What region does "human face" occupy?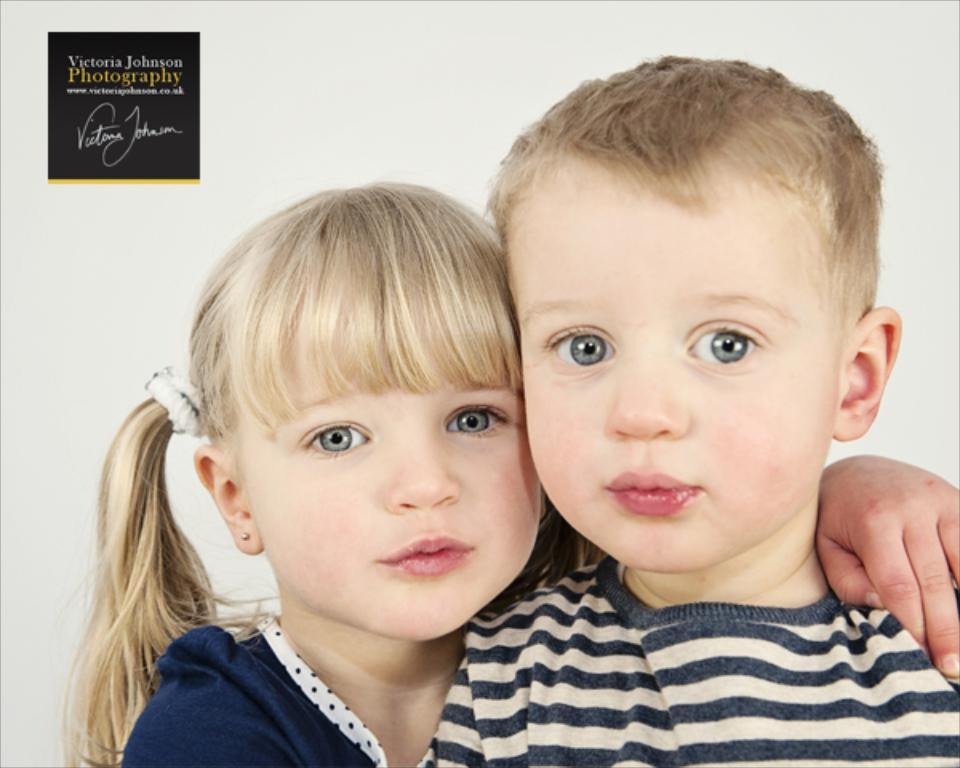
left=242, top=310, right=542, bottom=646.
